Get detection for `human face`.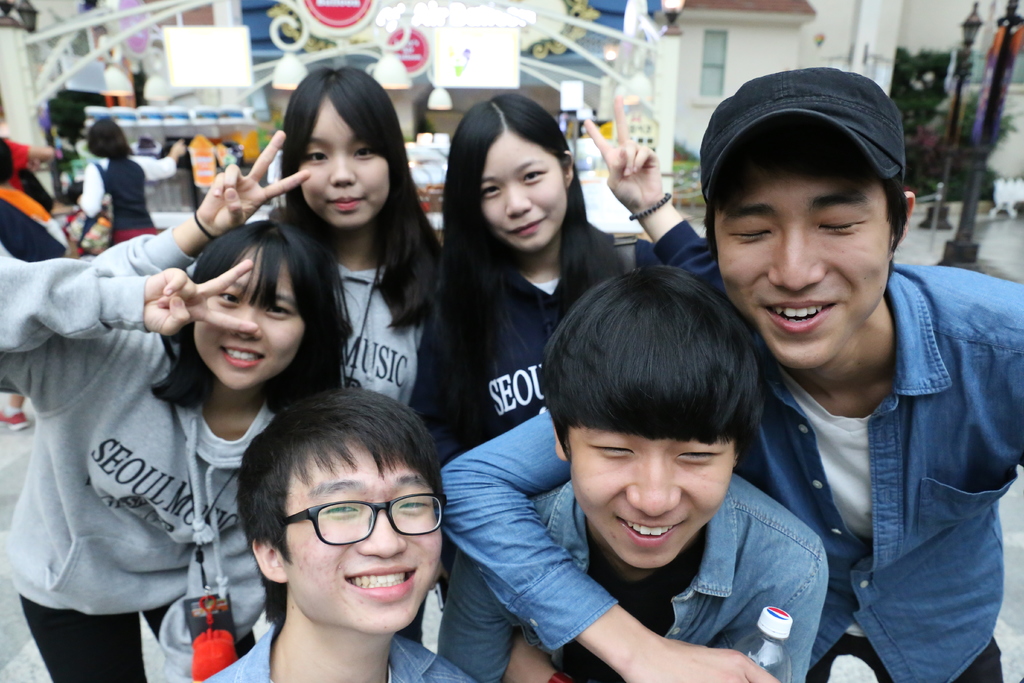
Detection: 481/133/567/254.
